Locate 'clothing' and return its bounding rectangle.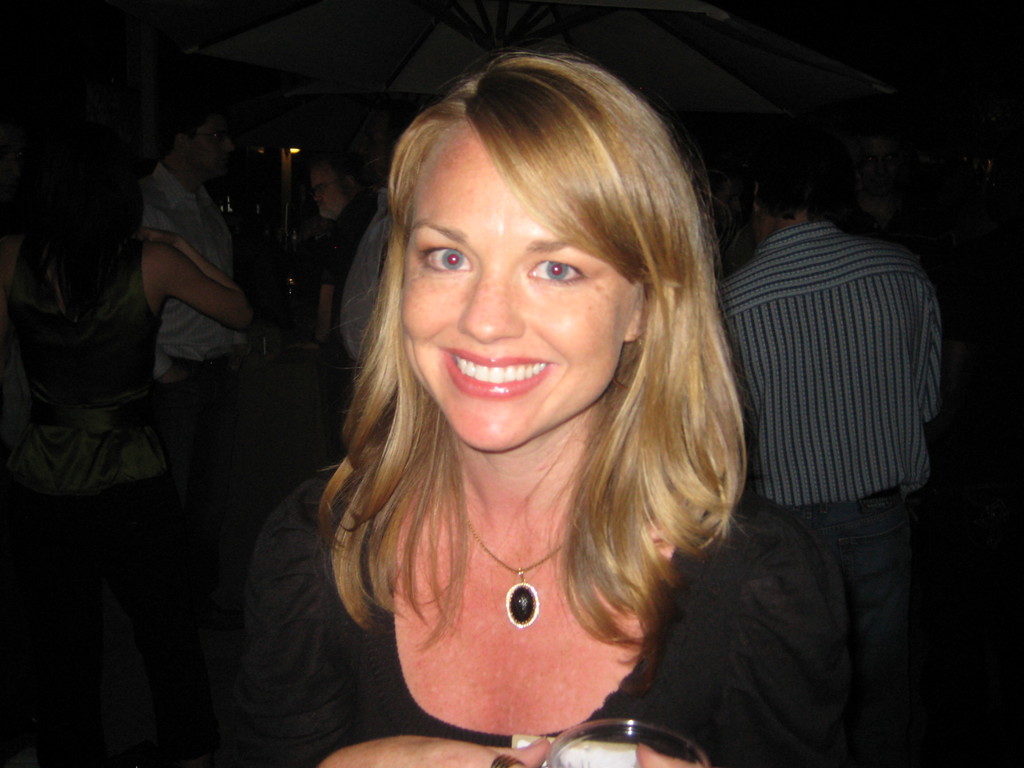
1/232/192/767.
